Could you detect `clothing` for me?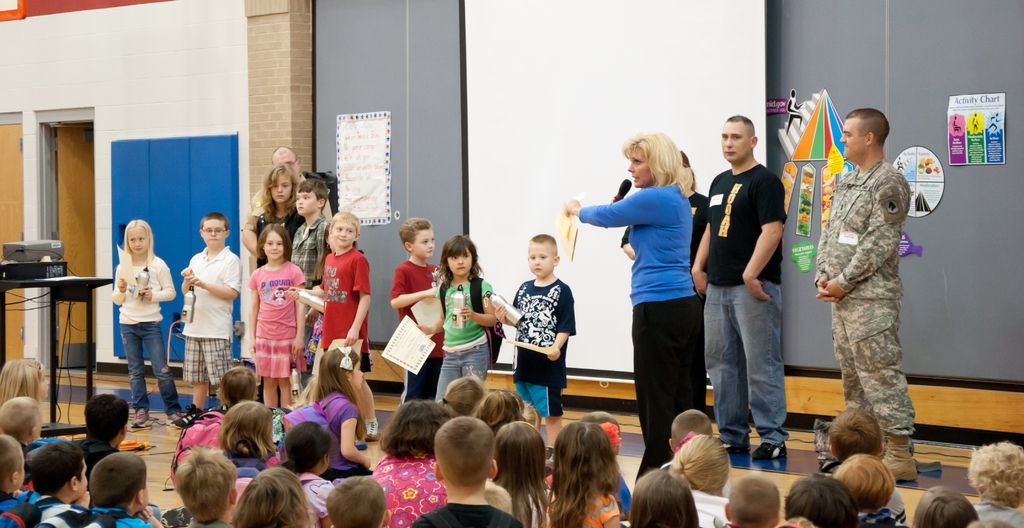
Detection result: [696, 164, 785, 452].
